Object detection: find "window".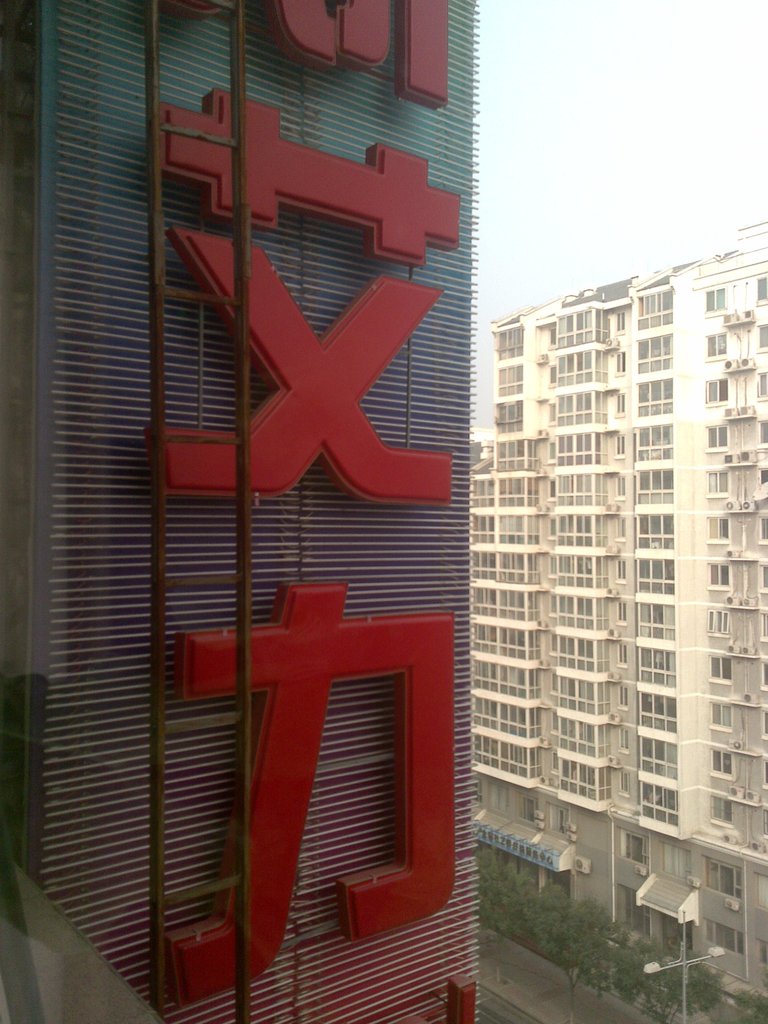
[708, 640, 741, 685].
